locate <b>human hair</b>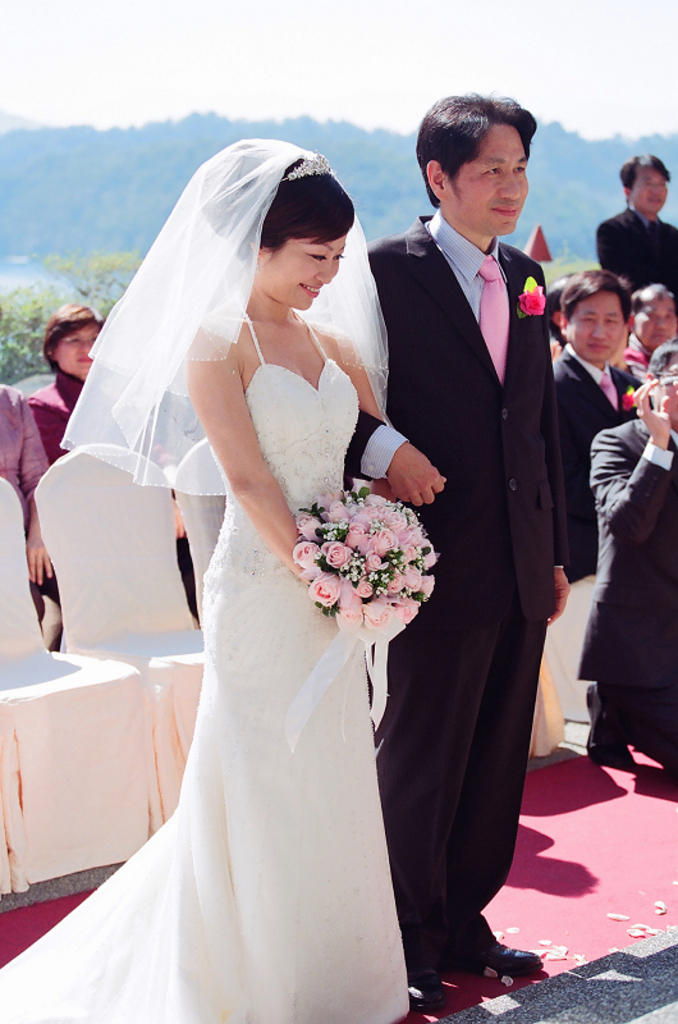
(x1=563, y1=262, x2=635, y2=323)
